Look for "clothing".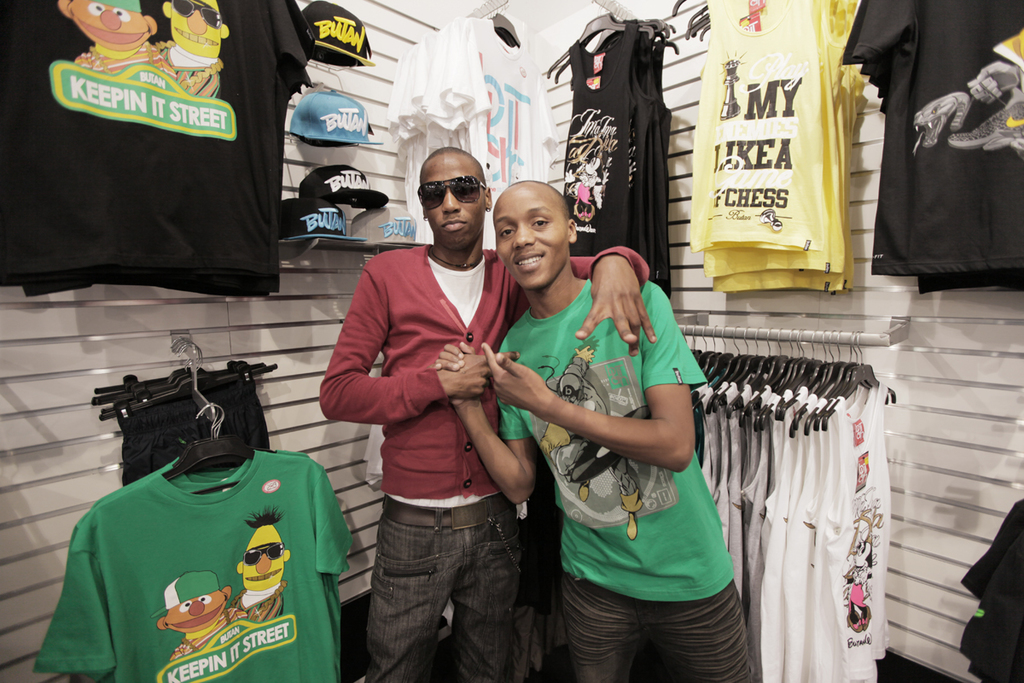
Found: x1=0, y1=0, x2=315, y2=302.
